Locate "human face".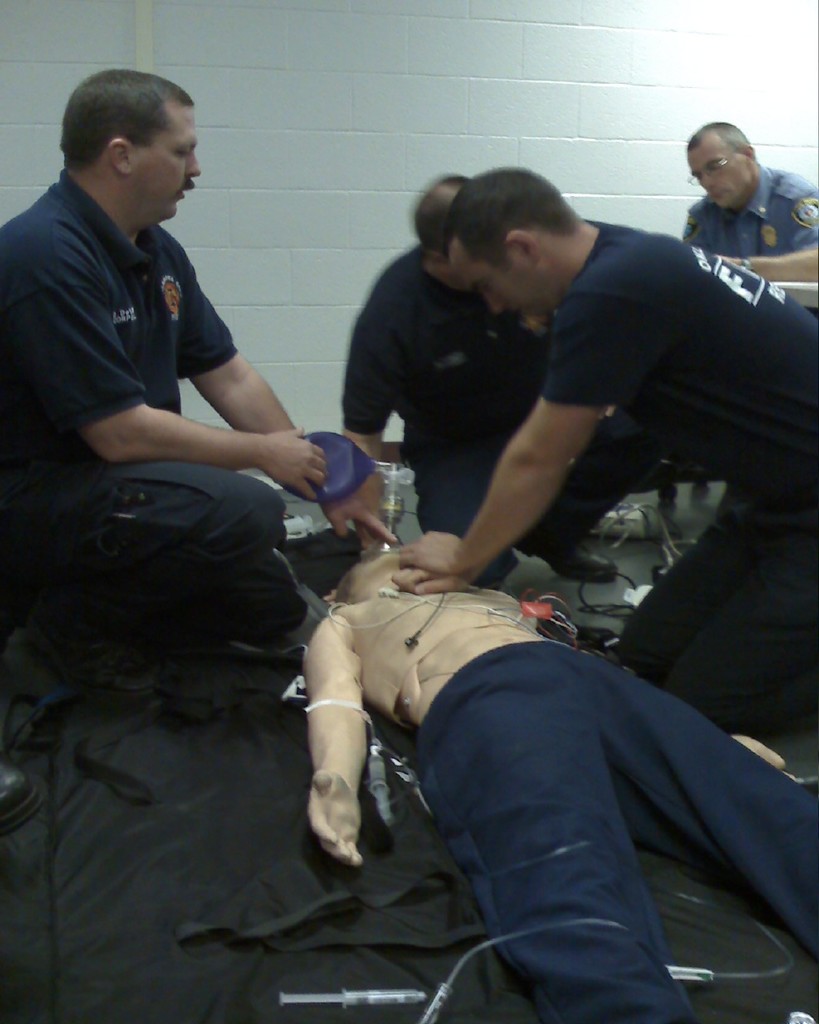
Bounding box: [left=130, top=104, right=201, bottom=222].
